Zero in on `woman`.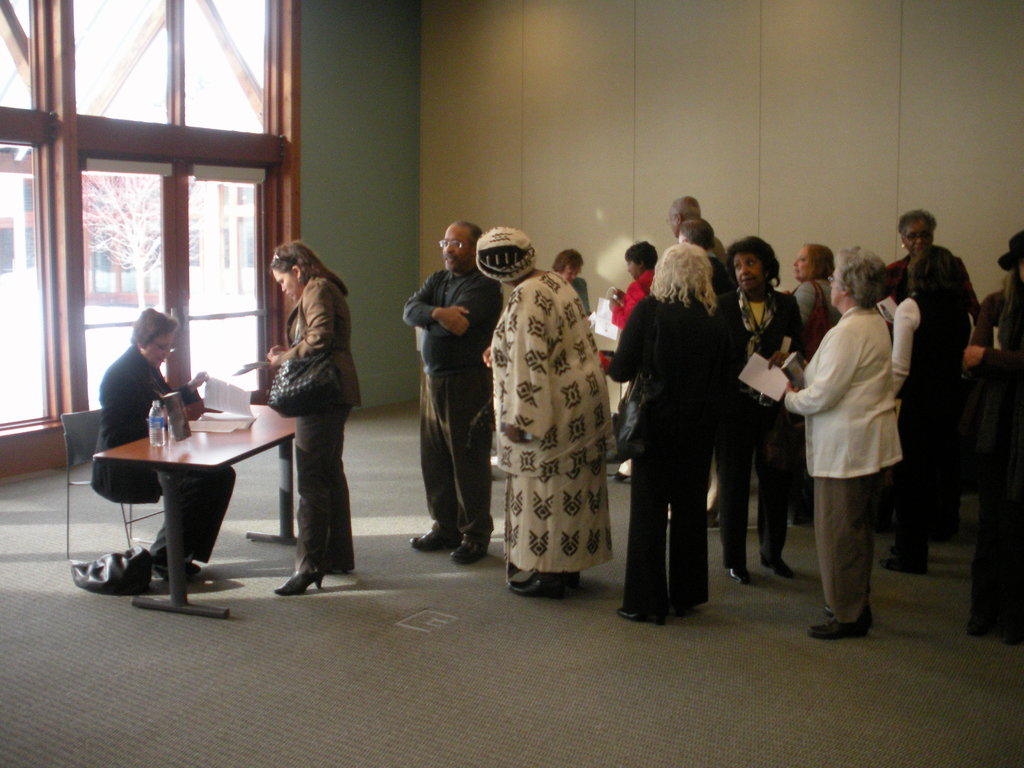
Zeroed in: [x1=890, y1=252, x2=975, y2=572].
